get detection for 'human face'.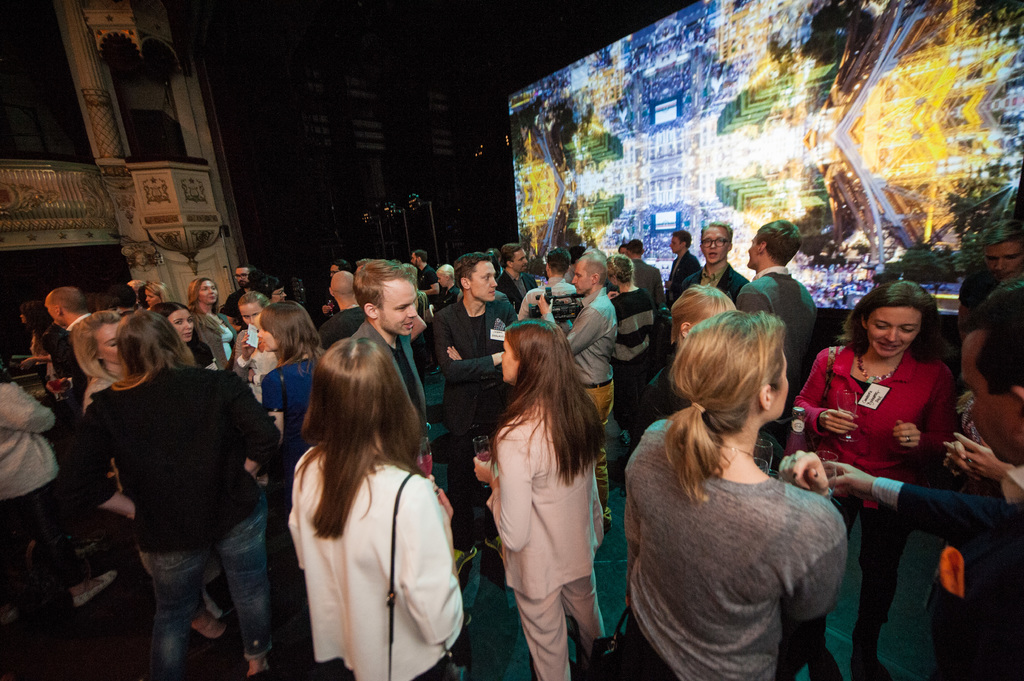
Detection: [470,266,498,300].
